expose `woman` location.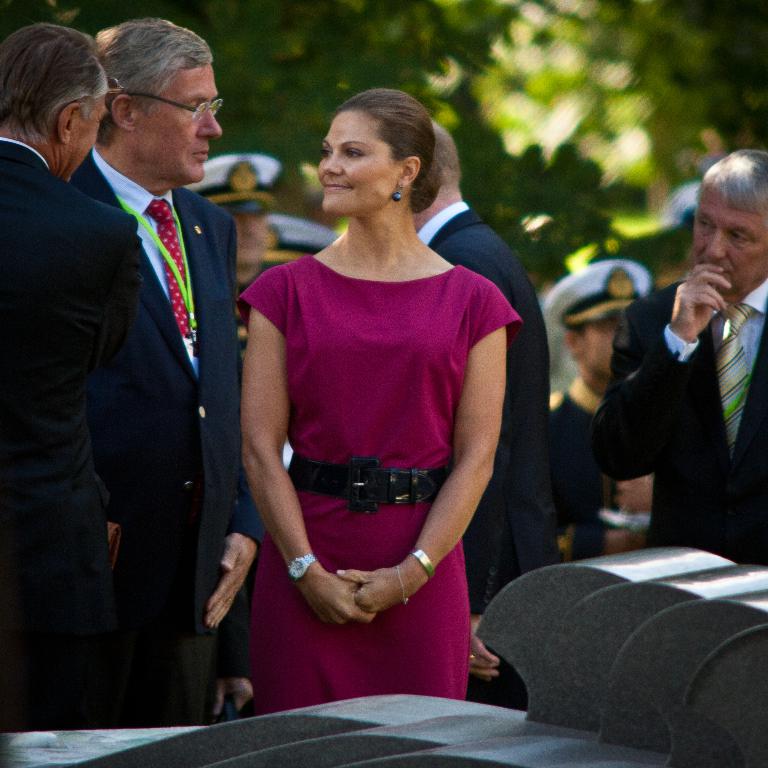
Exposed at box=[218, 81, 553, 744].
